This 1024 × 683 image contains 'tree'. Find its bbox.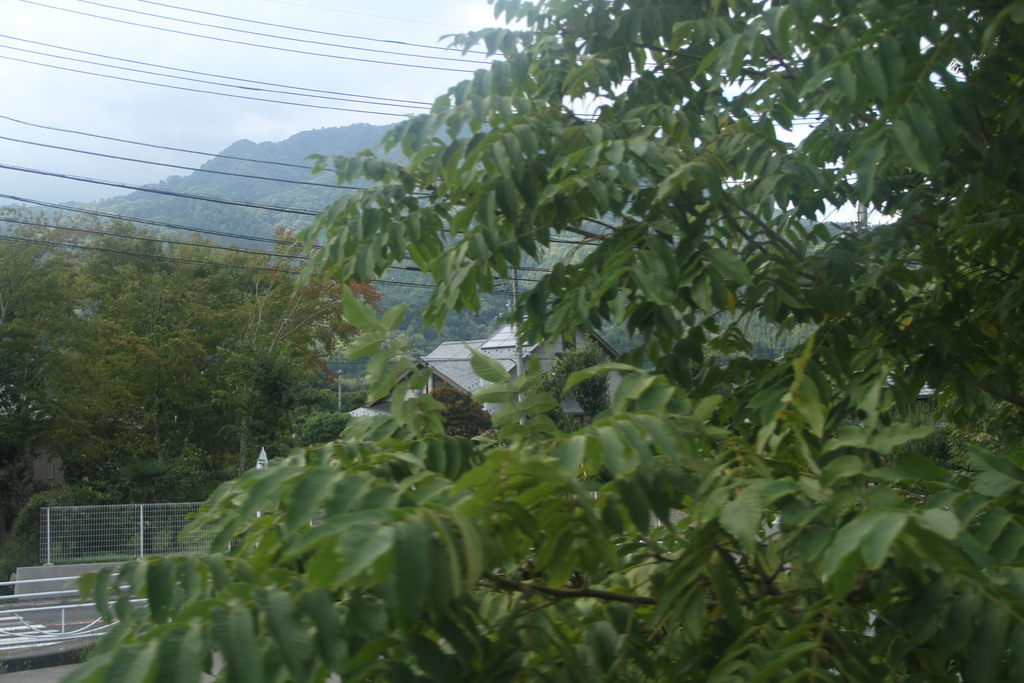
Rect(115, 0, 984, 589).
